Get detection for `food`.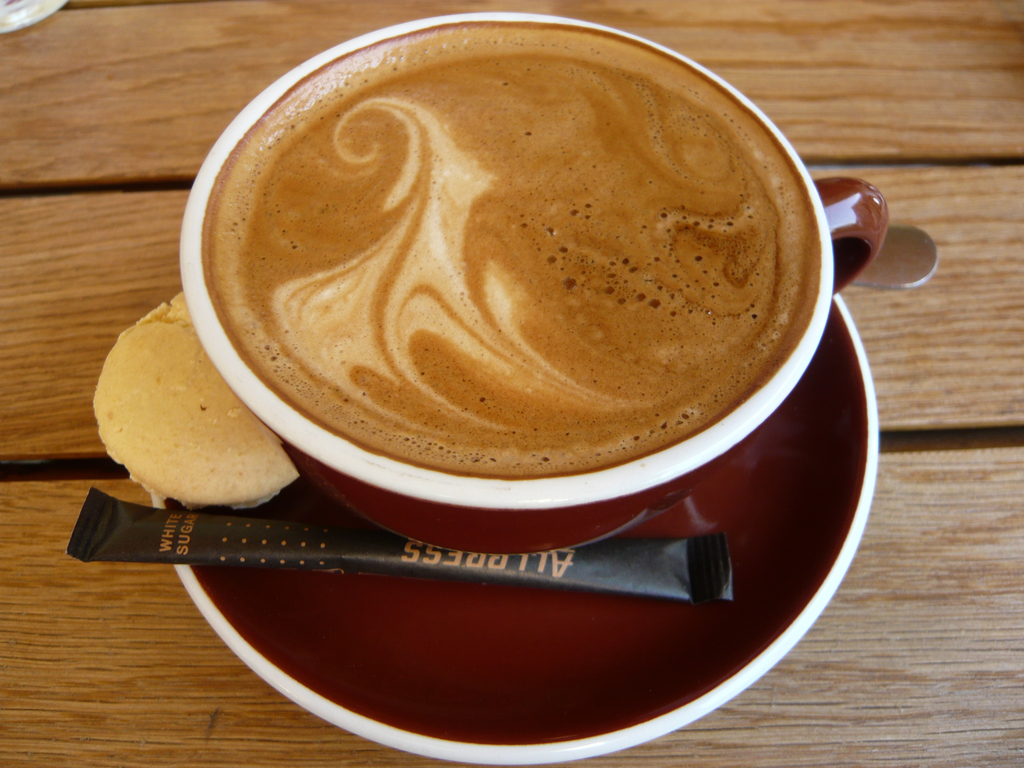
Detection: (x1=61, y1=484, x2=732, y2=602).
